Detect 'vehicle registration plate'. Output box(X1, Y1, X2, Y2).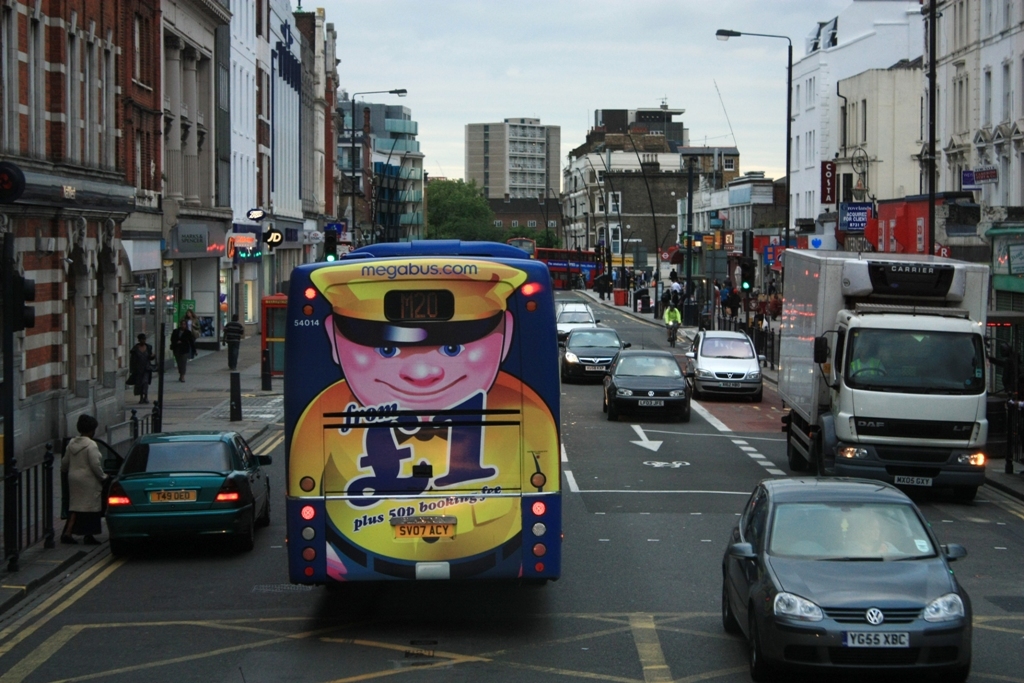
box(852, 631, 911, 647).
